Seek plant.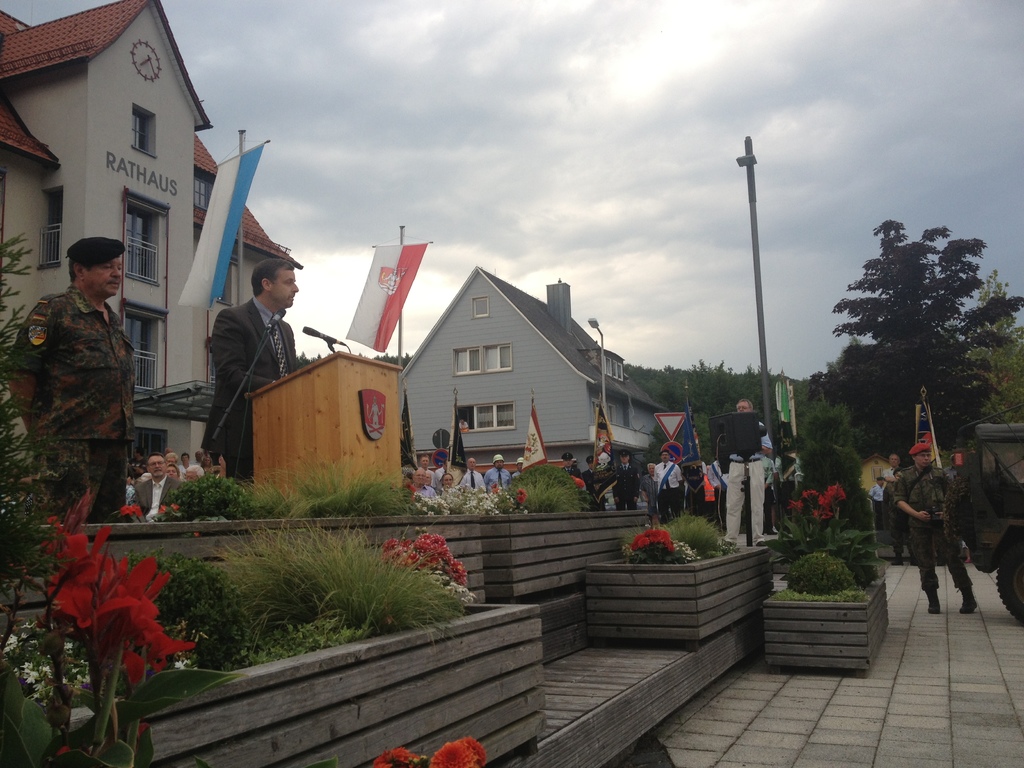
(494,462,591,506).
